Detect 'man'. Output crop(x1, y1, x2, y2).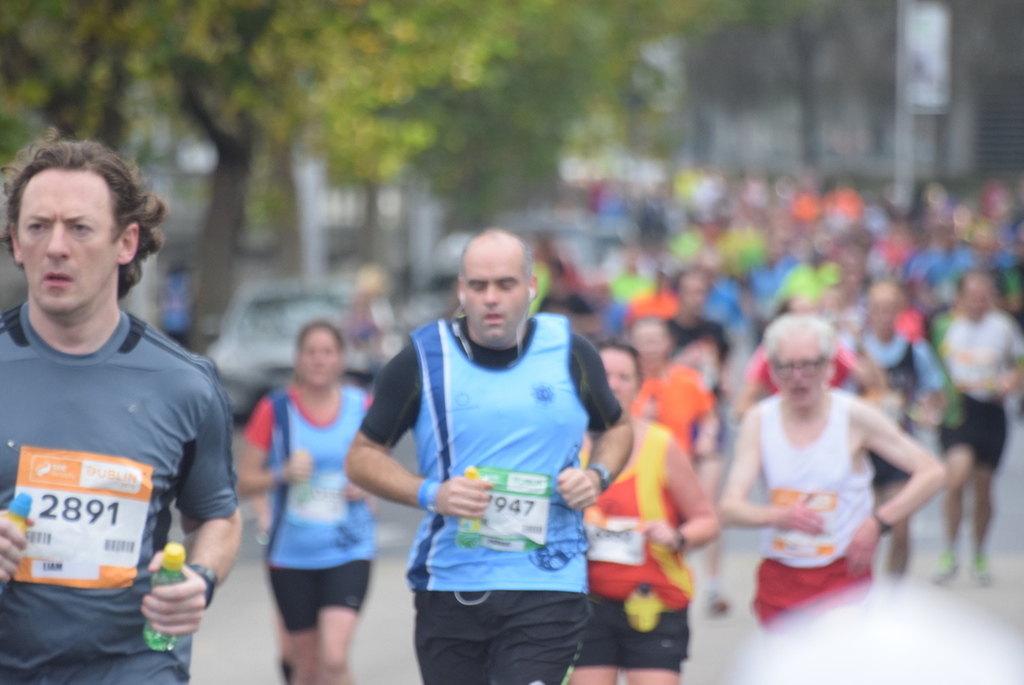
crop(4, 133, 249, 681).
